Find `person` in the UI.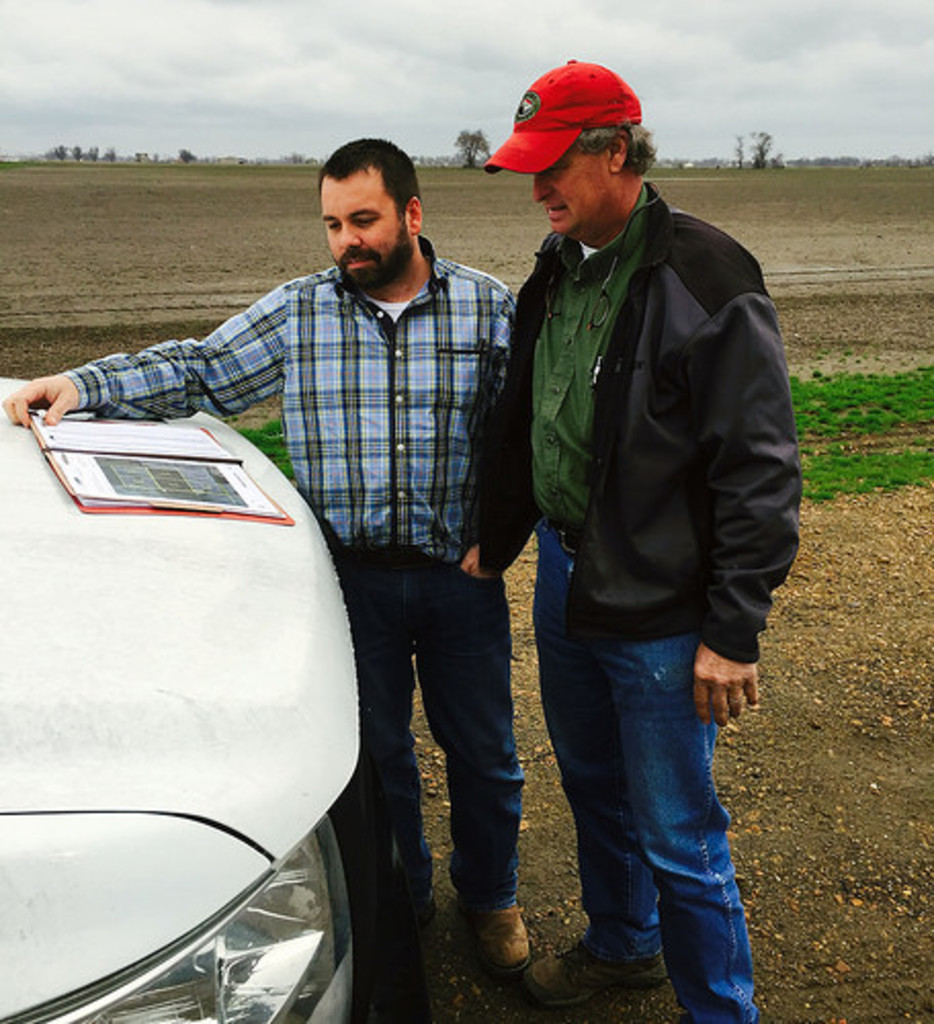
UI element at 477/57/799/1022.
